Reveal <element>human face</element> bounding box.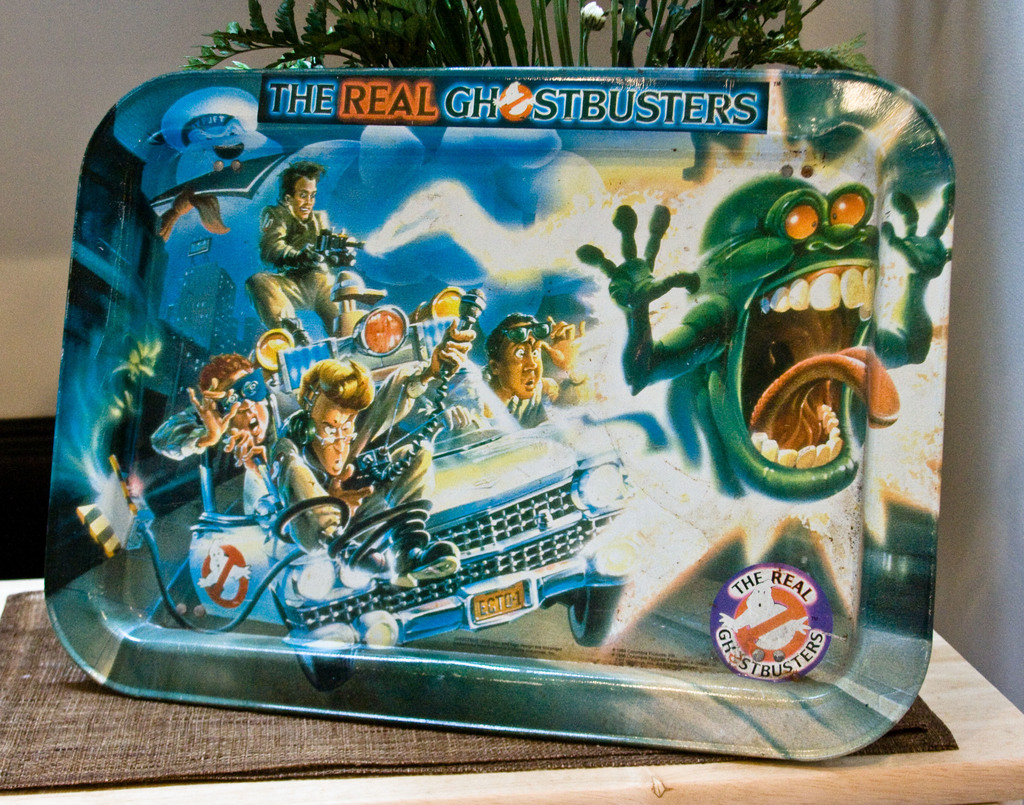
Revealed: (x1=221, y1=373, x2=269, y2=443).
